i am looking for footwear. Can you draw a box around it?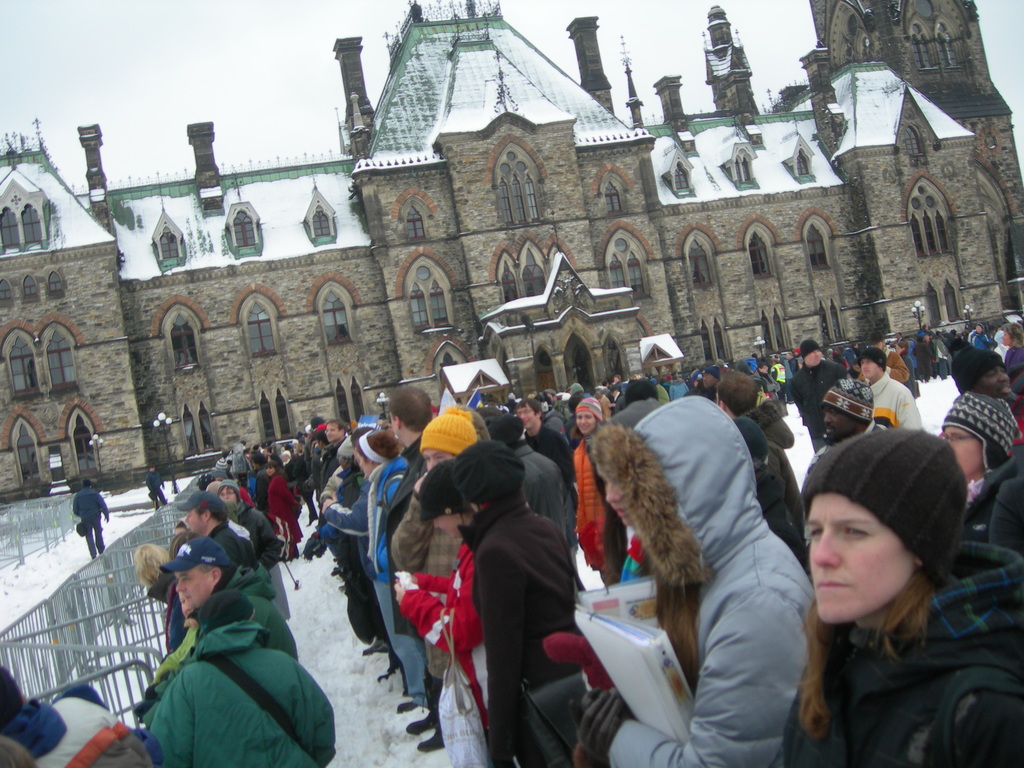
Sure, the bounding box is 396, 702, 415, 712.
